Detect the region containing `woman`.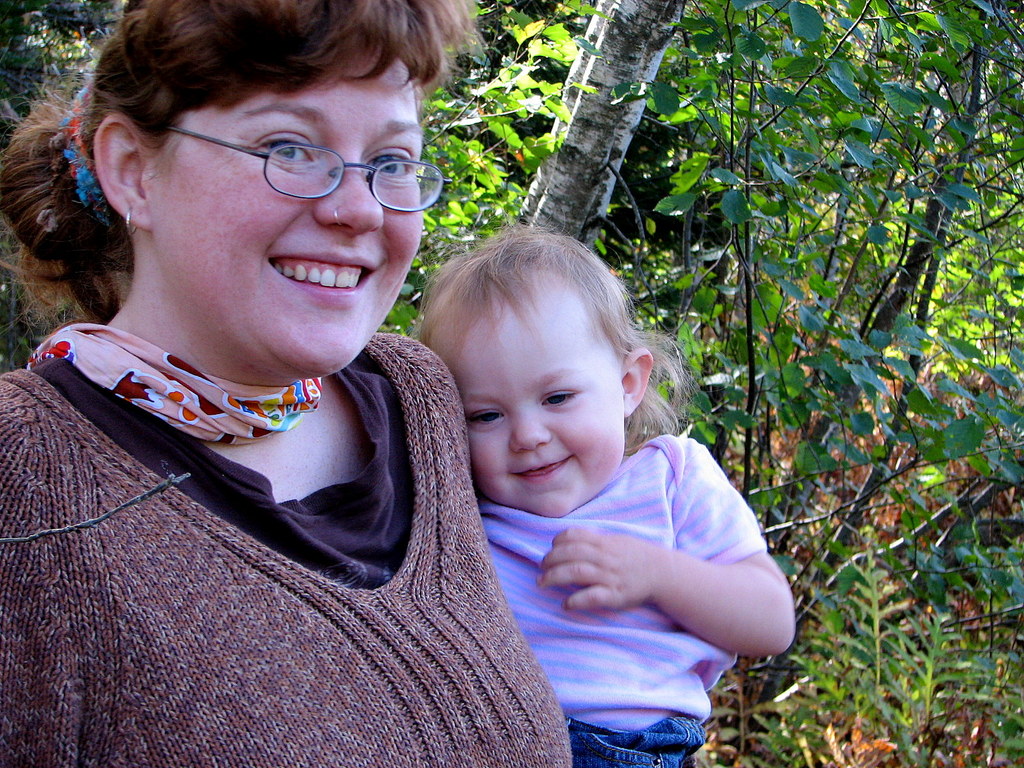
(x1=0, y1=19, x2=540, y2=716).
